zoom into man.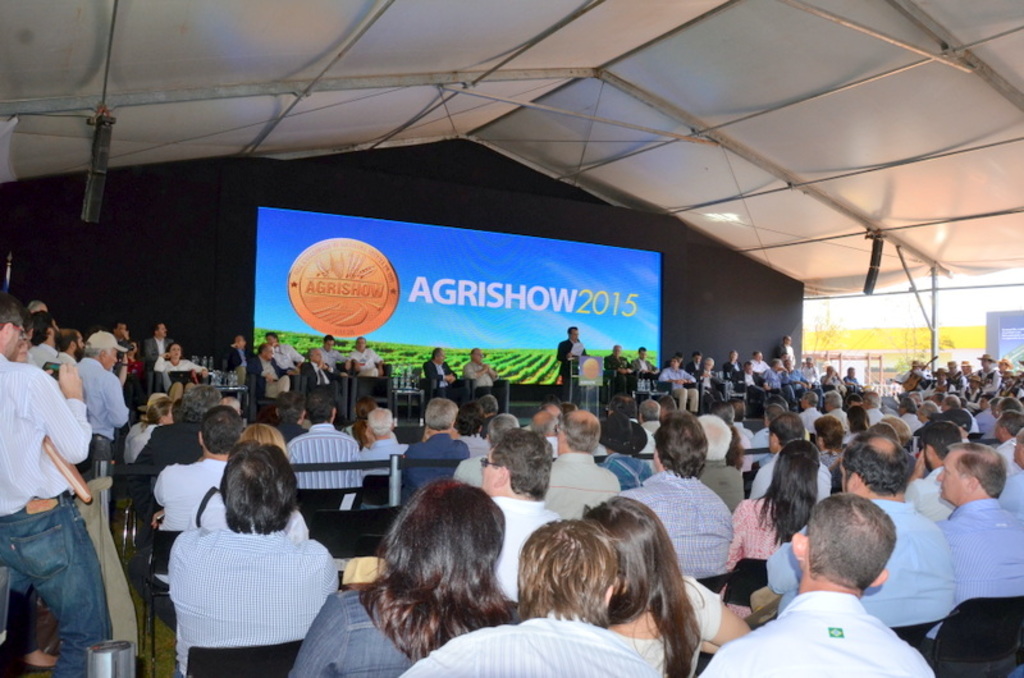
Zoom target: region(864, 390, 883, 427).
